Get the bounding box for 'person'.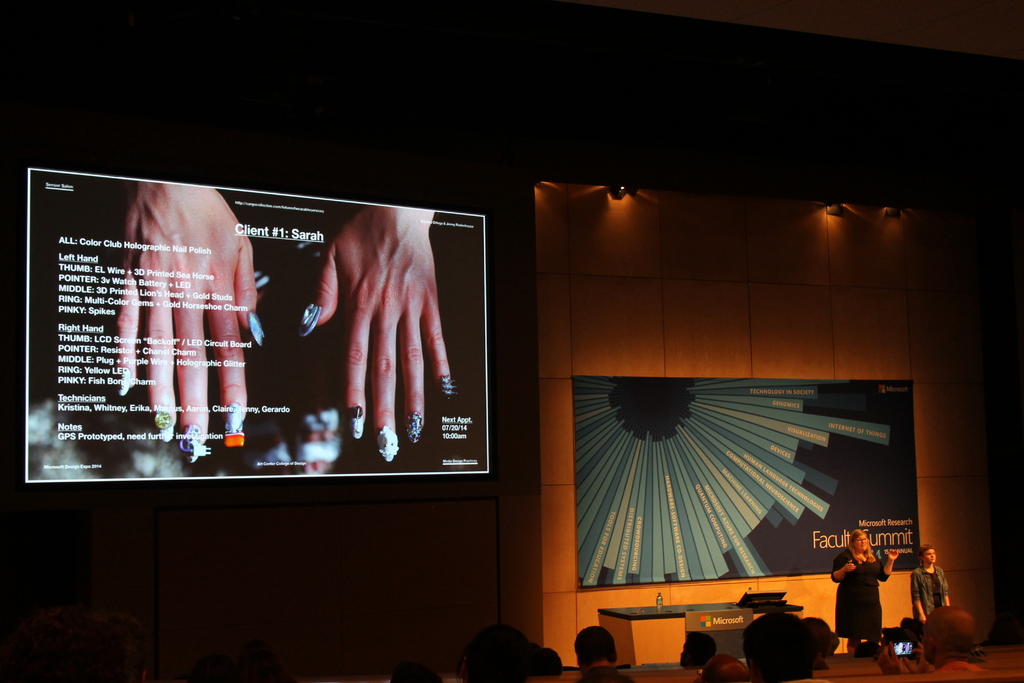
x1=468 y1=625 x2=535 y2=682.
